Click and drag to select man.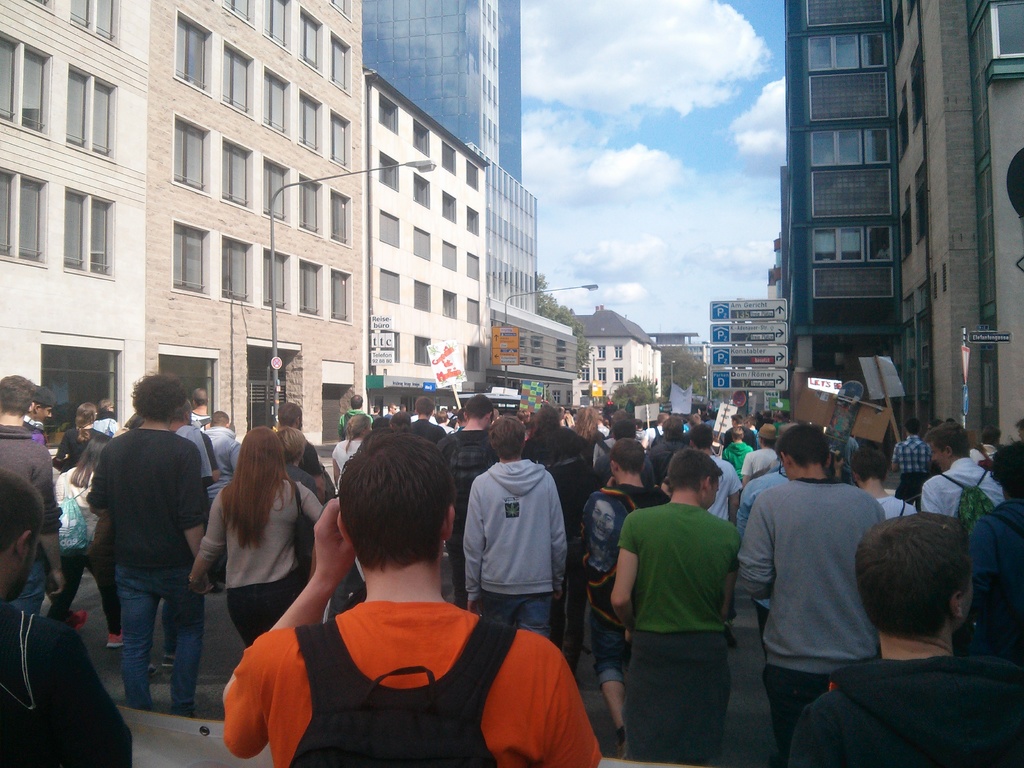
Selection: 736:429:783:486.
